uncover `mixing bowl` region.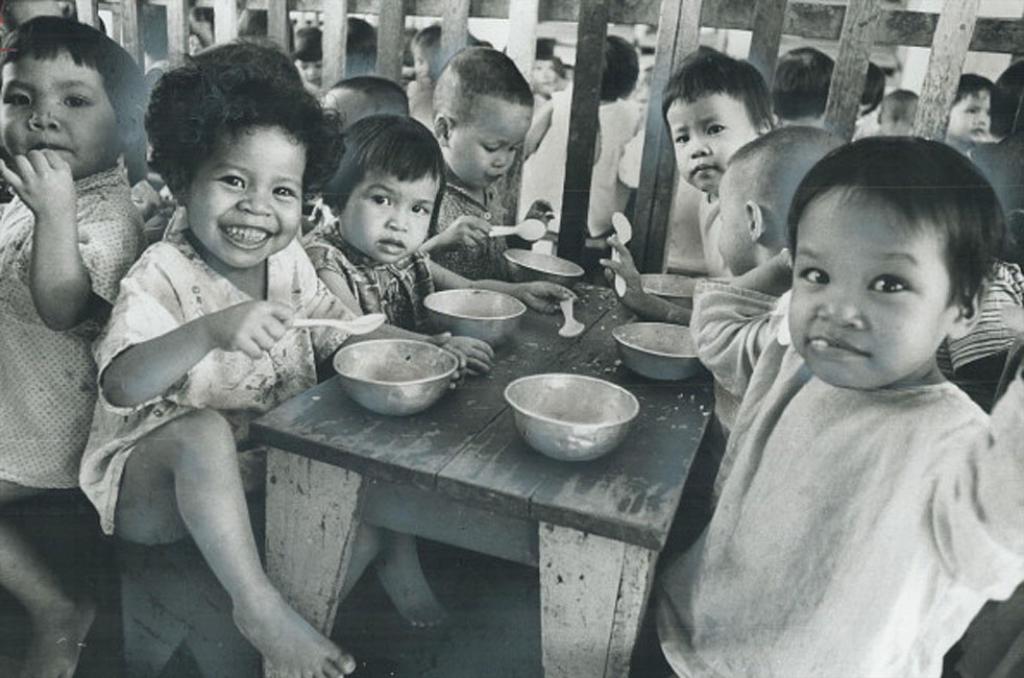
Uncovered: pyautogui.locateOnScreen(637, 269, 702, 311).
